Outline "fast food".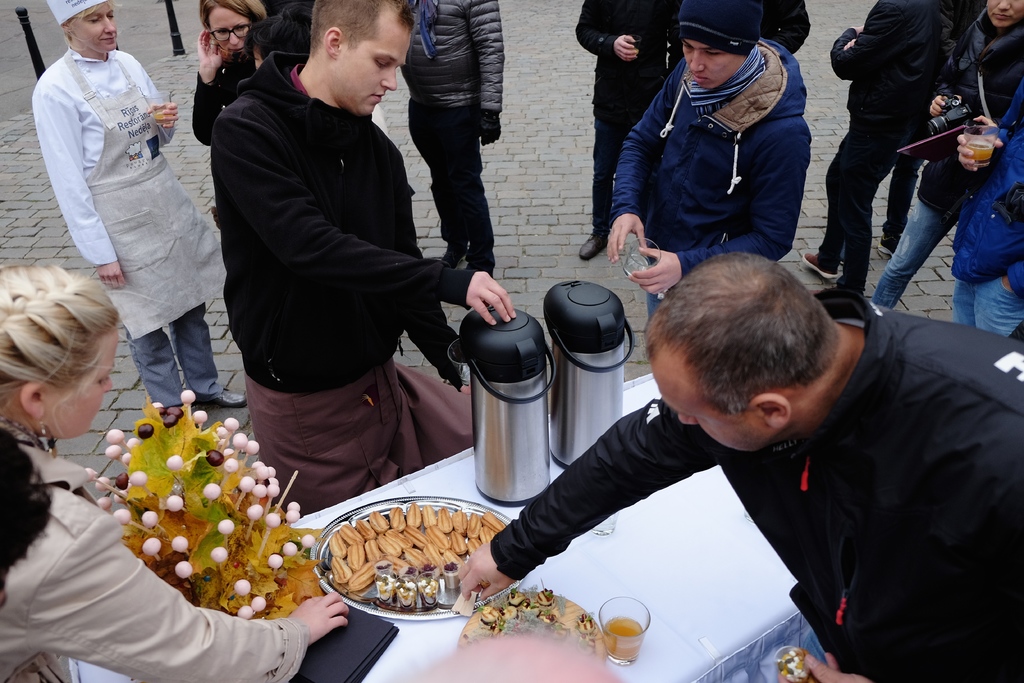
Outline: (left=578, top=634, right=595, bottom=657).
